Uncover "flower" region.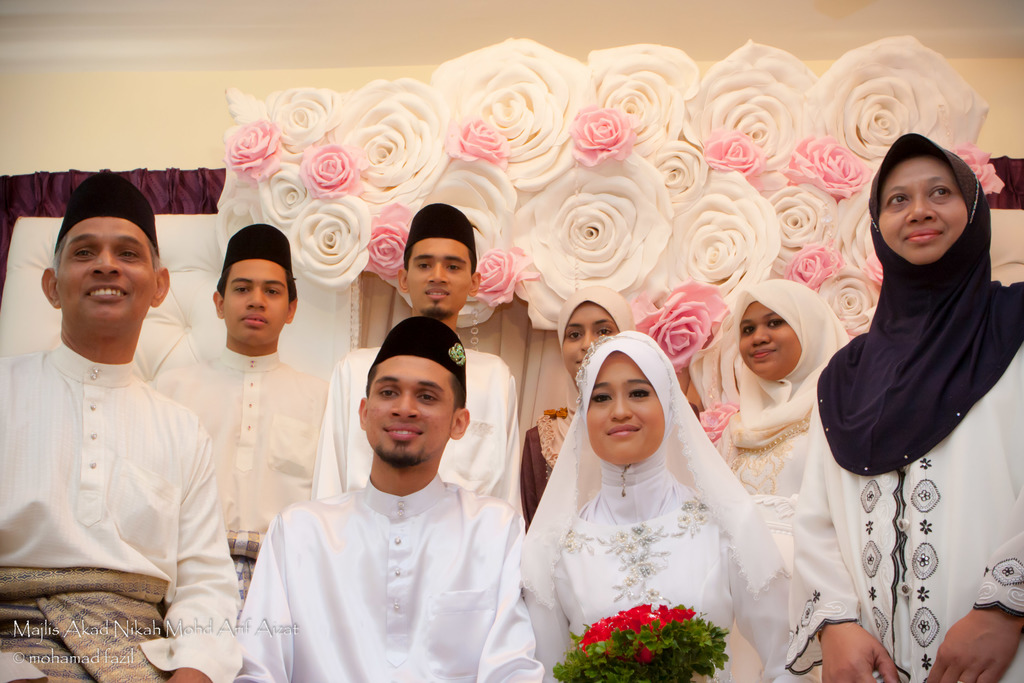
Uncovered: BBox(946, 140, 1004, 206).
